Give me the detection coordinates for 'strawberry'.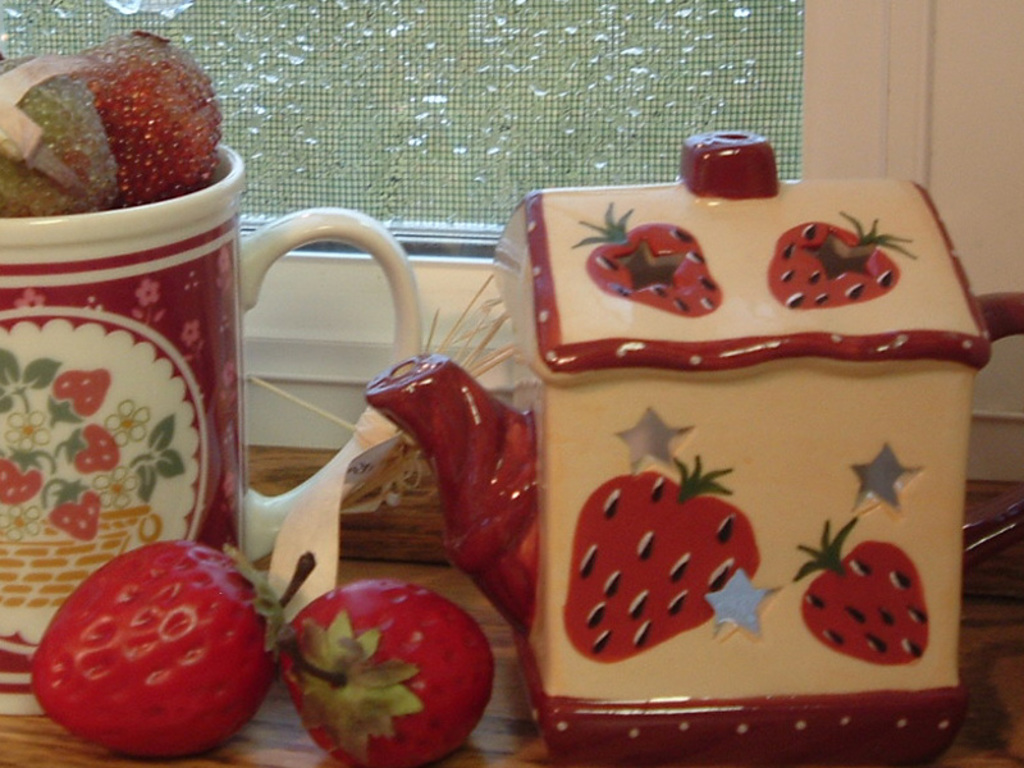
(x1=33, y1=540, x2=317, y2=759).
